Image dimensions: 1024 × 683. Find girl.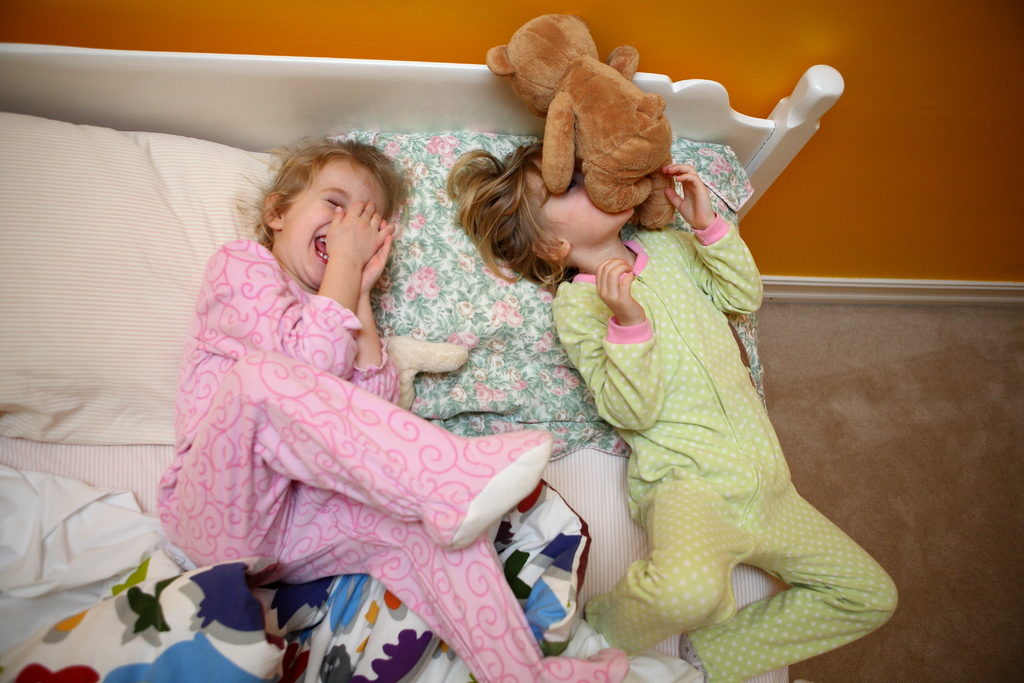
region(156, 136, 631, 682).
